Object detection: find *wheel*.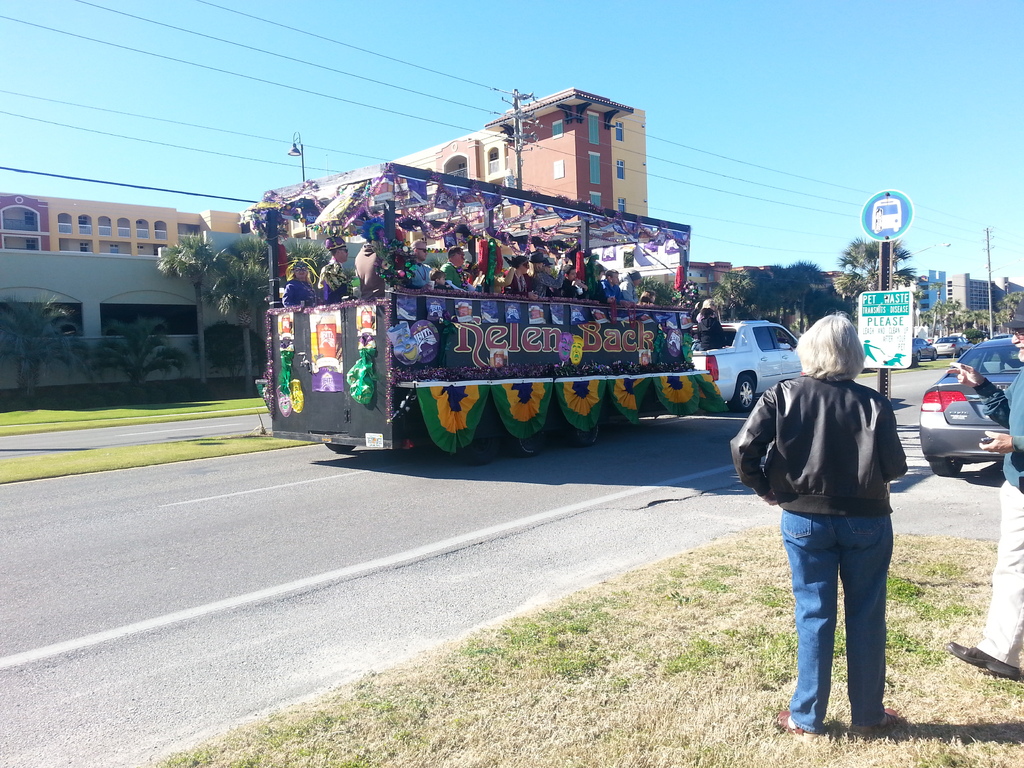
509, 436, 546, 459.
